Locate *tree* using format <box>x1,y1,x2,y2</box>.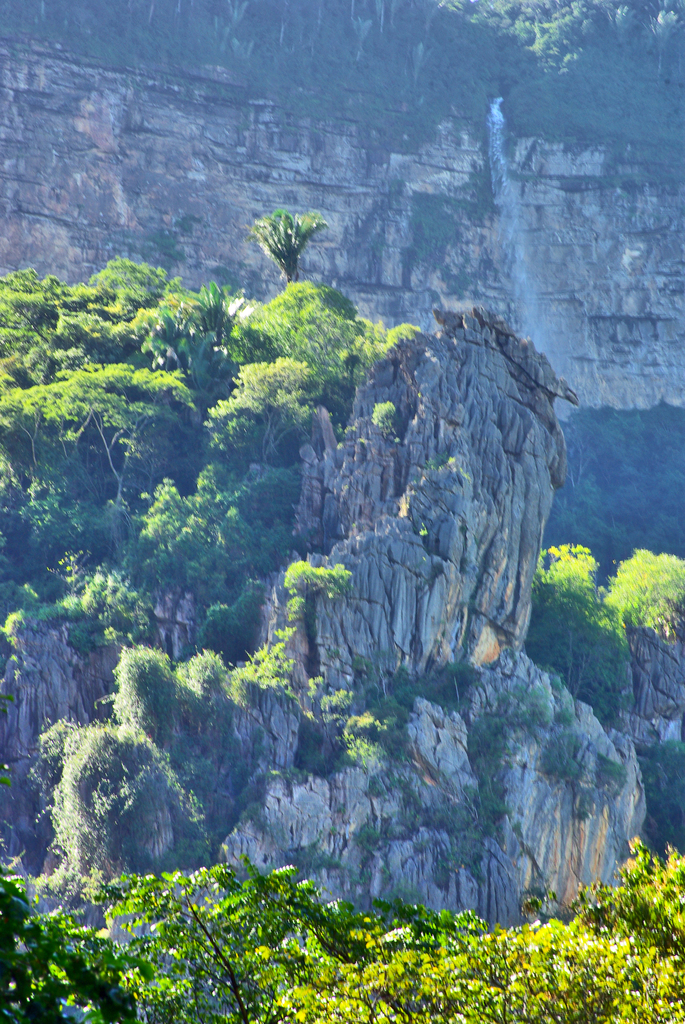
<box>262,192,313,282</box>.
